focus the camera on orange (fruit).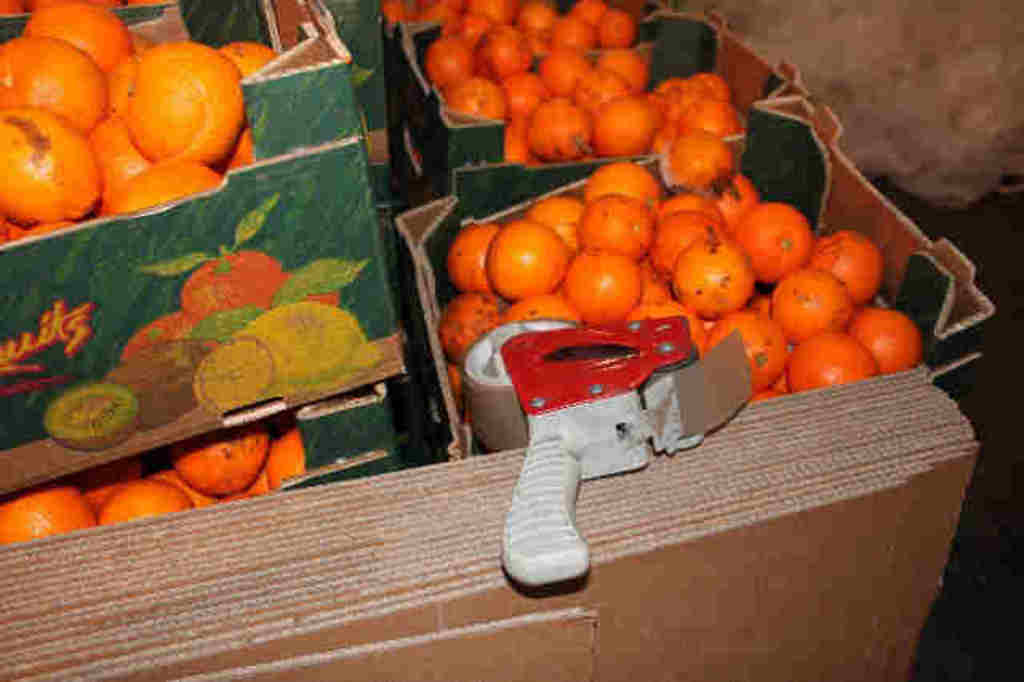
Focus region: crop(518, 0, 555, 37).
